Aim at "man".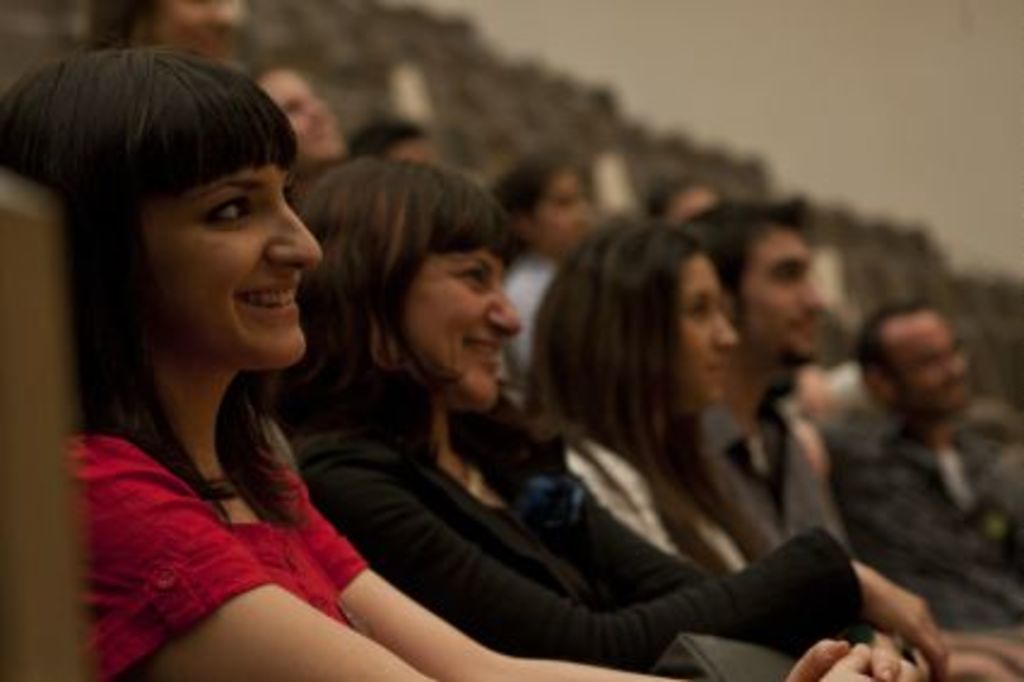
Aimed at 814,301,1022,636.
